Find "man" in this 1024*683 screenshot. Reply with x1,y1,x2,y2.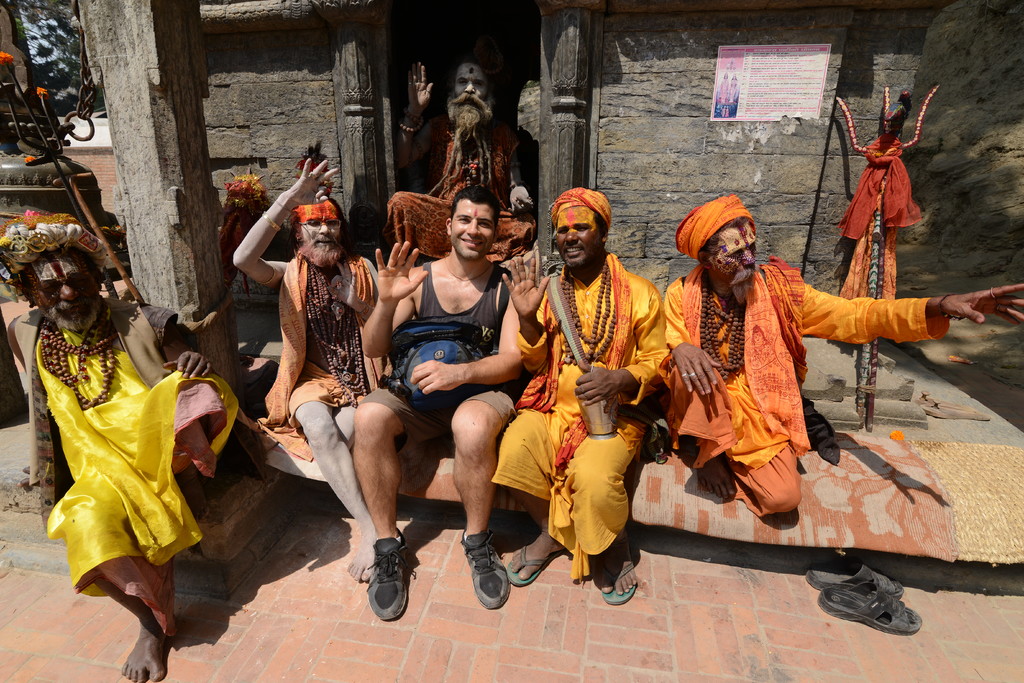
0,212,239,682.
